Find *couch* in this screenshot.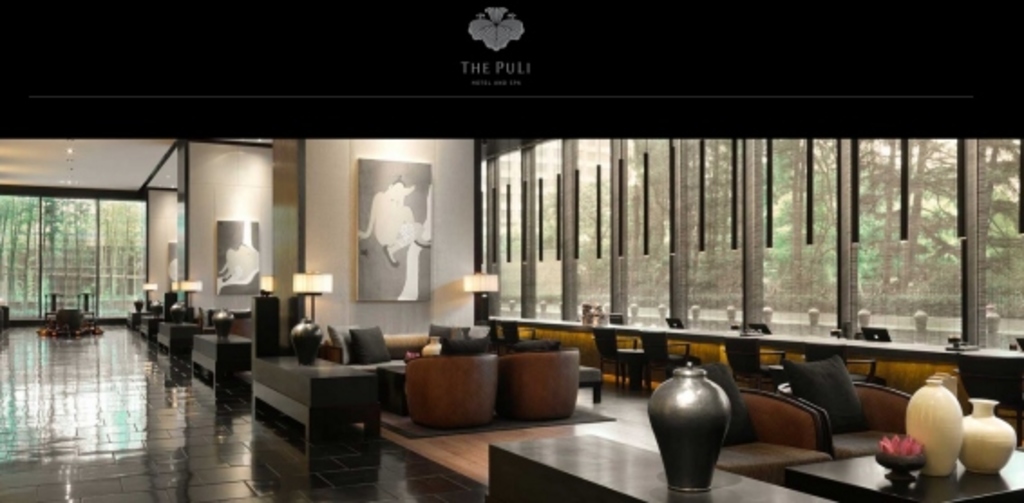
The bounding box for *couch* is (230, 300, 432, 467).
